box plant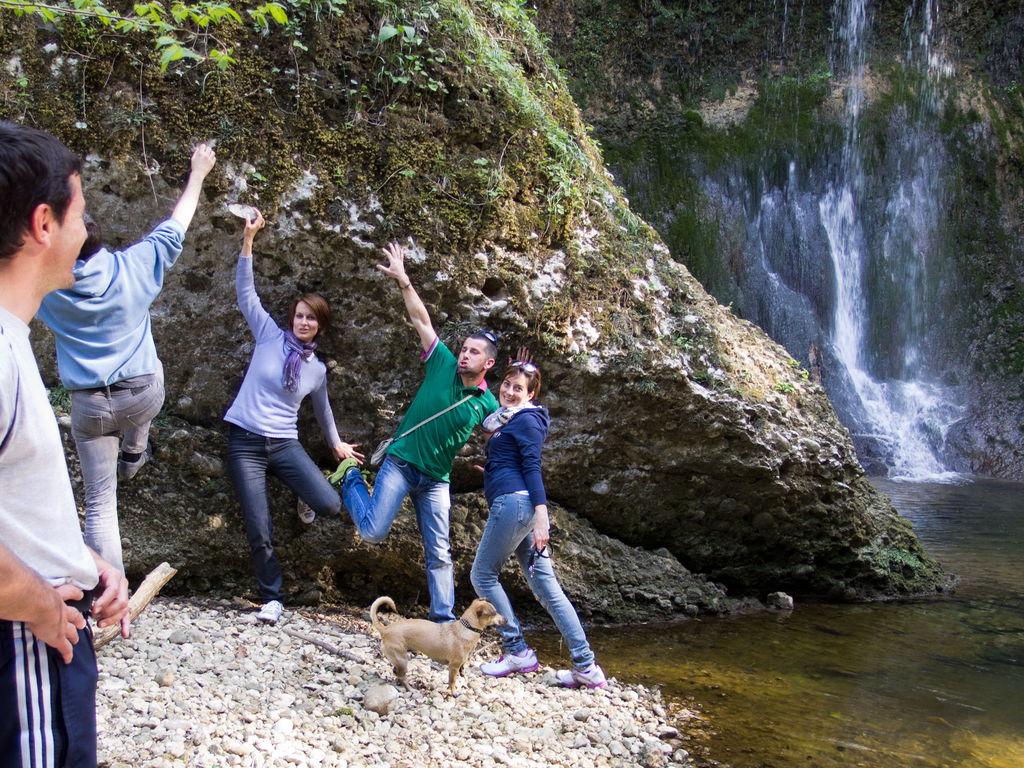
791 357 812 380
